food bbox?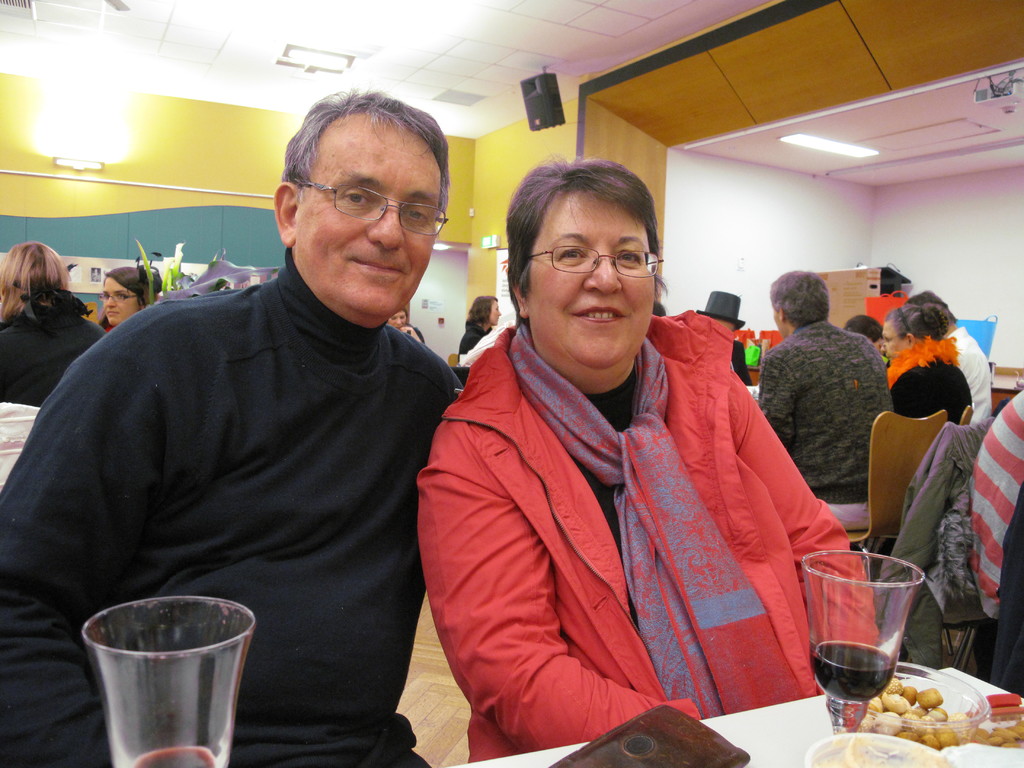
(left=814, top=732, right=953, bottom=767)
